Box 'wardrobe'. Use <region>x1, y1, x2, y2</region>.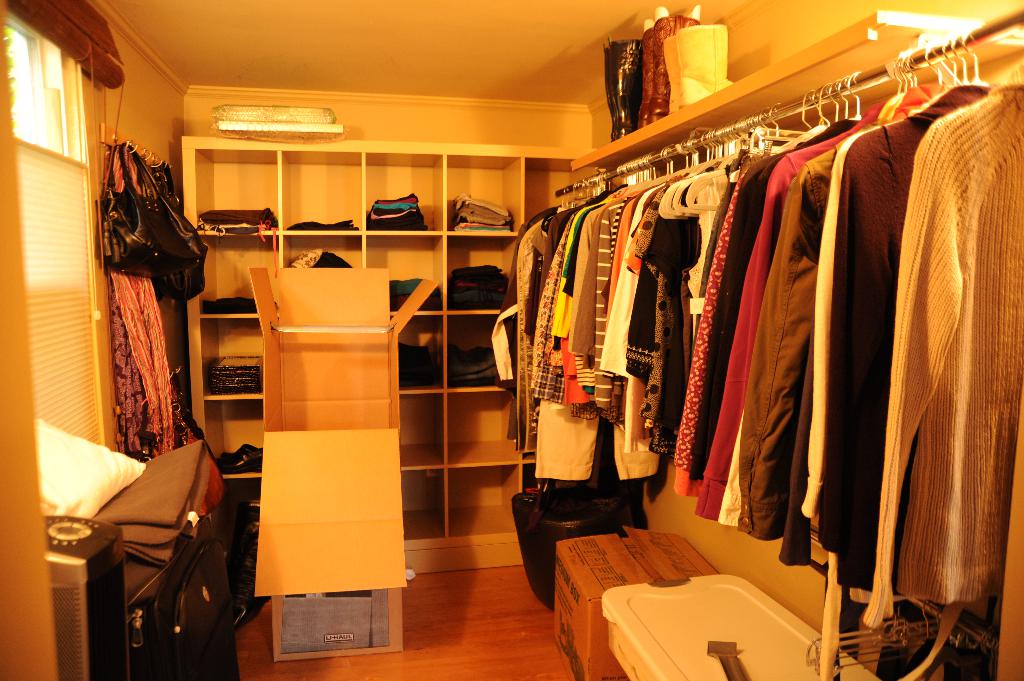
<region>103, 0, 1023, 680</region>.
